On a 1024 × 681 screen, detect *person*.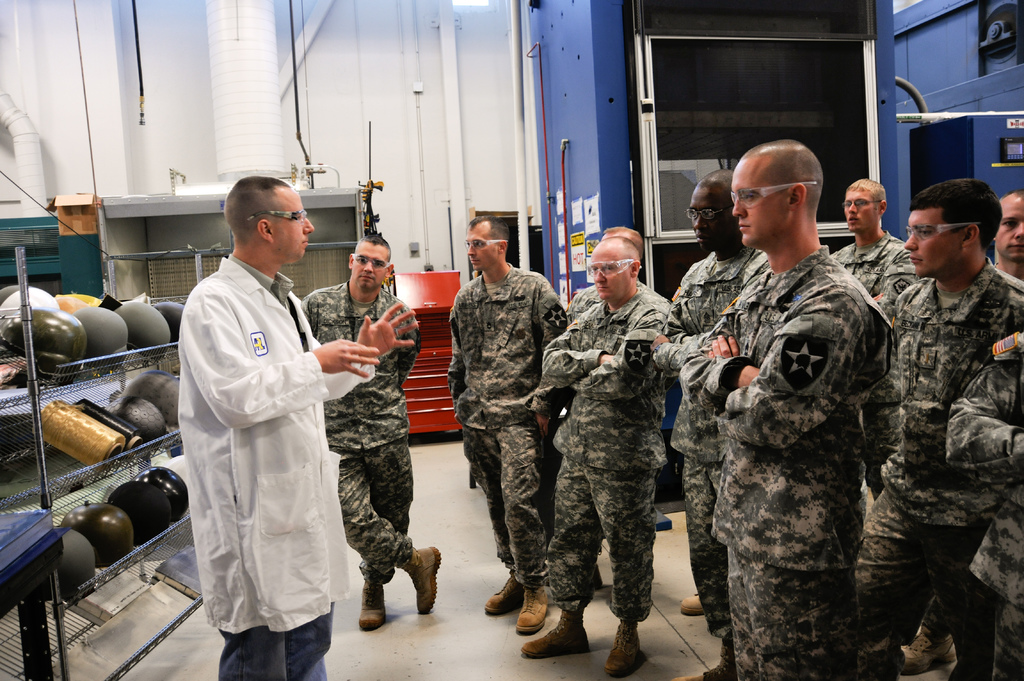
left=828, top=177, right=921, bottom=472.
